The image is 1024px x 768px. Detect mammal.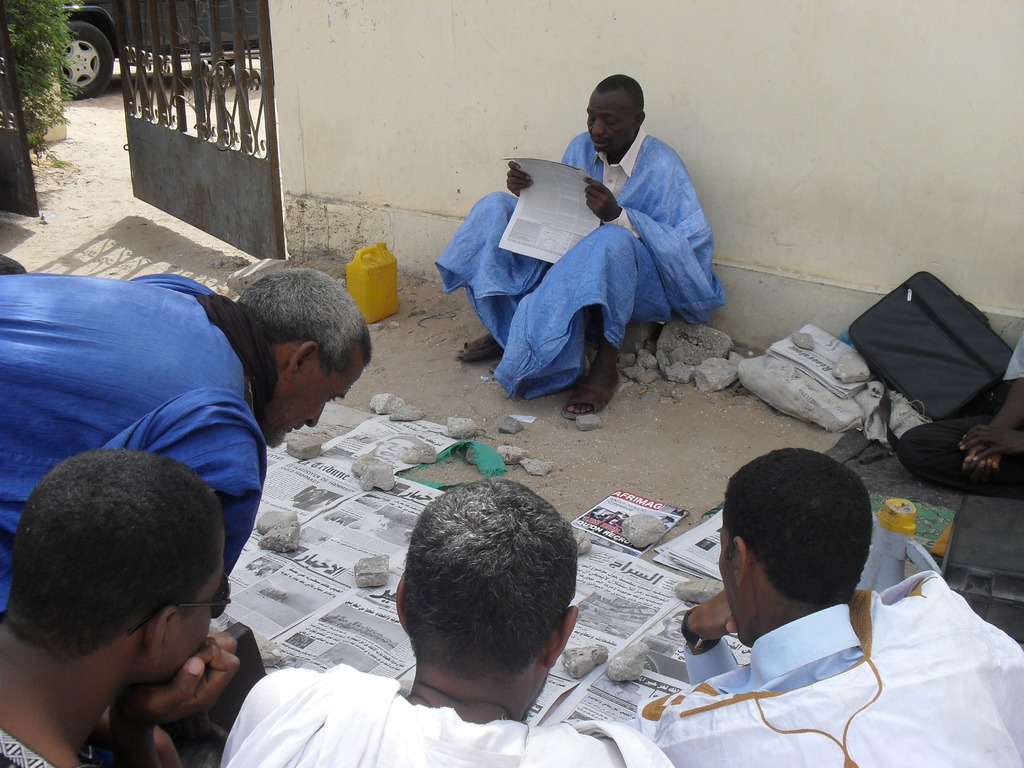
Detection: 895/323/1023/498.
